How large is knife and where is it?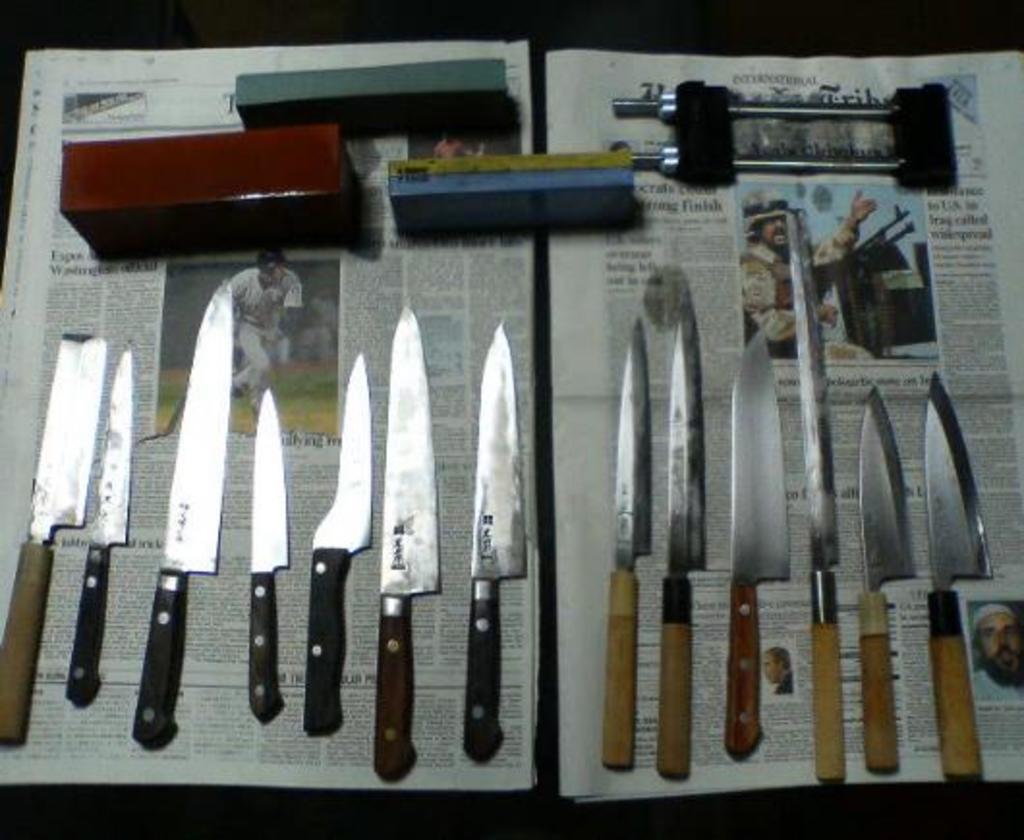
Bounding box: rect(730, 321, 792, 761).
